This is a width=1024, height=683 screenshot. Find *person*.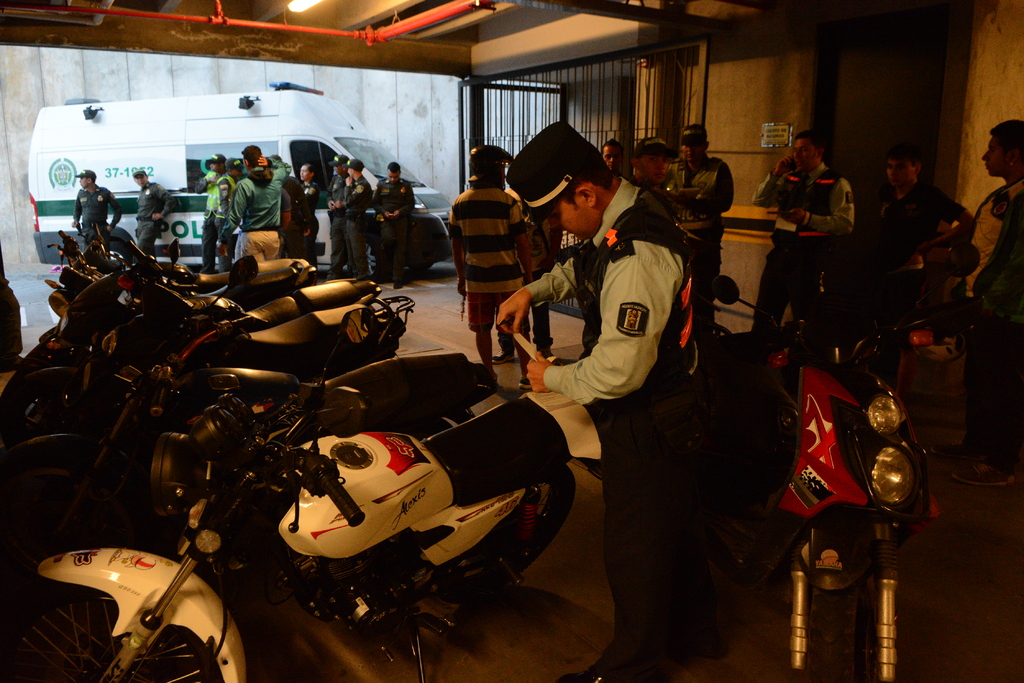
Bounding box: [left=832, top=138, right=952, bottom=361].
